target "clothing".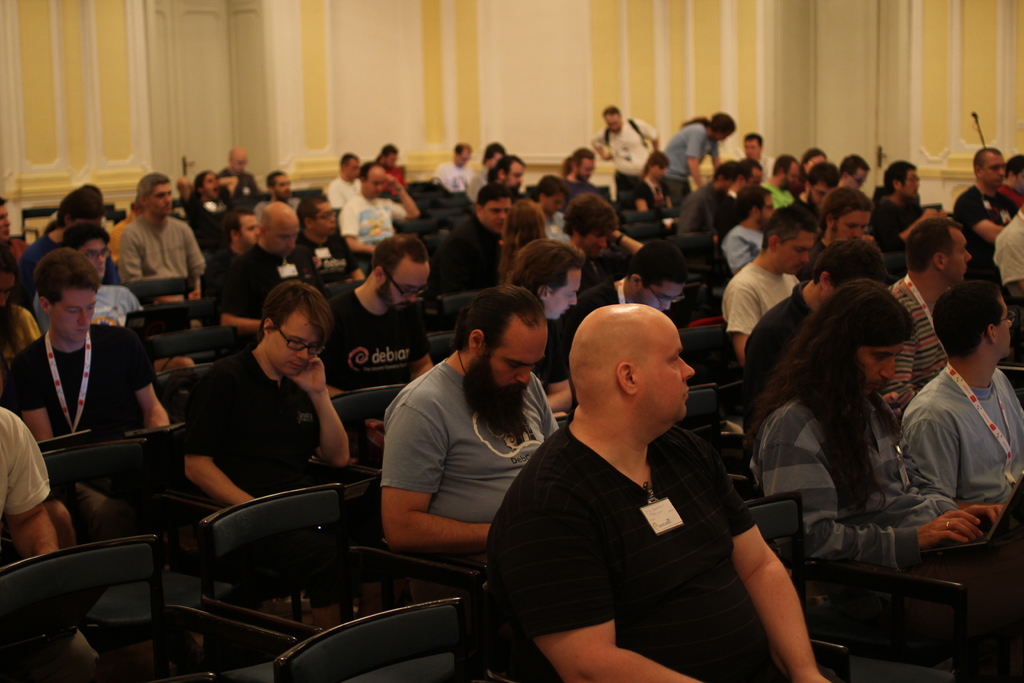
Target region: pyautogui.locateOnScreen(628, 176, 671, 224).
